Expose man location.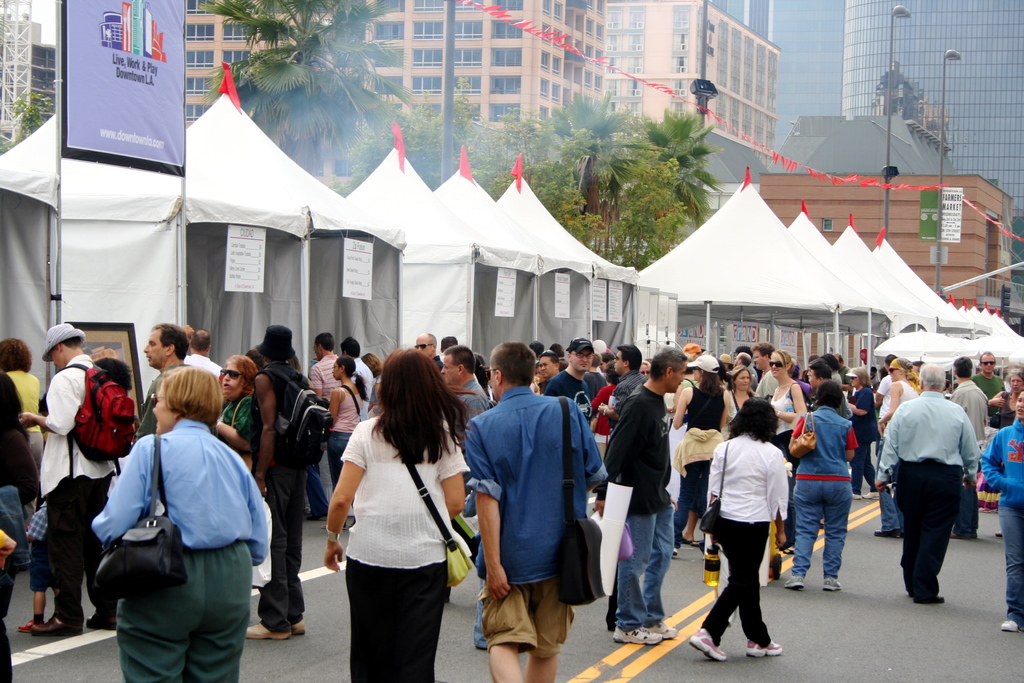
Exposed at x1=443 y1=334 x2=456 y2=361.
